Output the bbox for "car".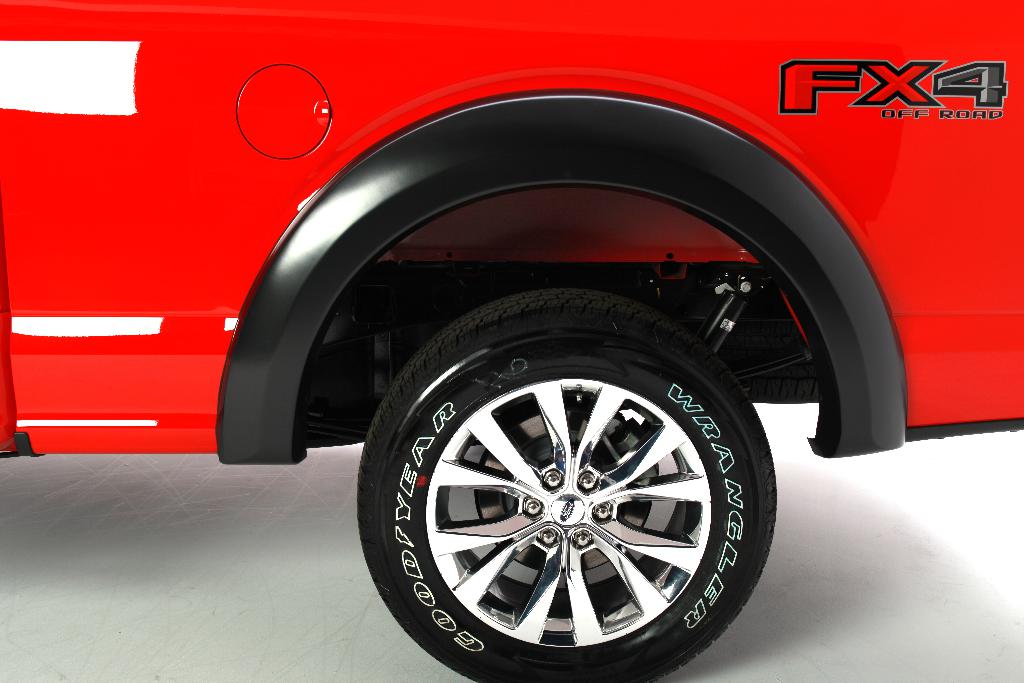
{"left": 0, "top": 0, "right": 1023, "bottom": 682}.
